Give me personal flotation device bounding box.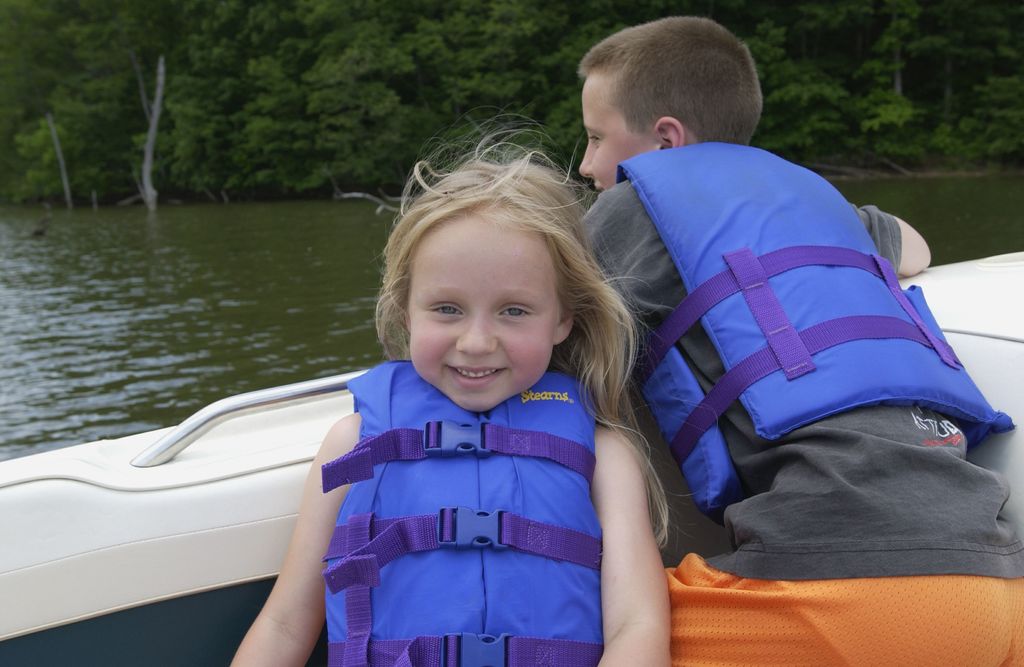
Rect(612, 136, 1023, 517).
